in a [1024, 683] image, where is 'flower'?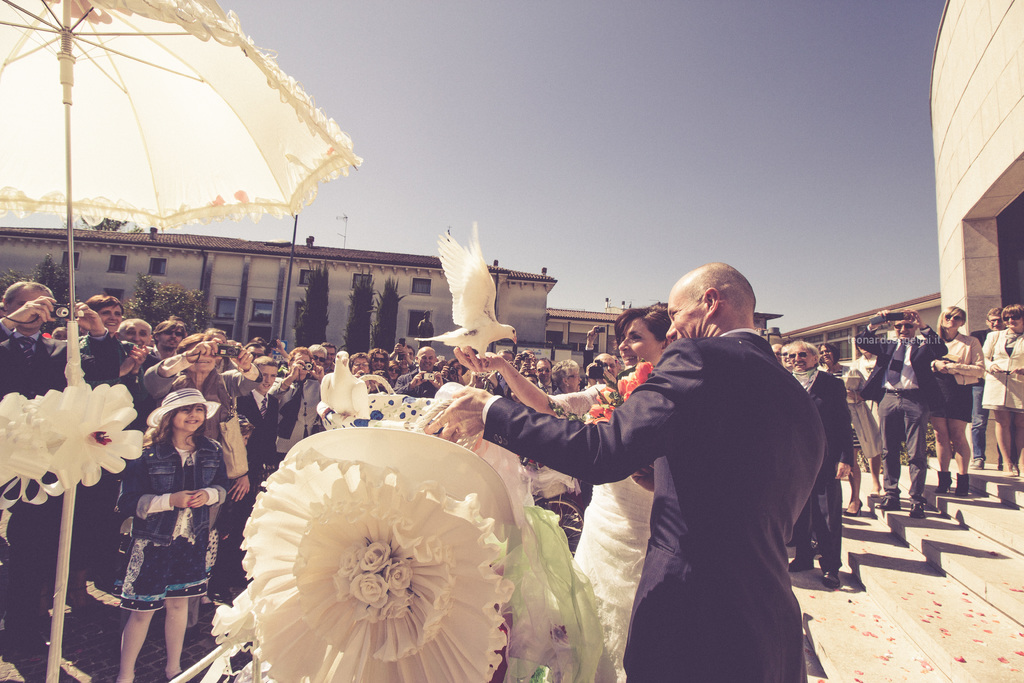
{"x1": 0, "y1": 388, "x2": 50, "y2": 491}.
